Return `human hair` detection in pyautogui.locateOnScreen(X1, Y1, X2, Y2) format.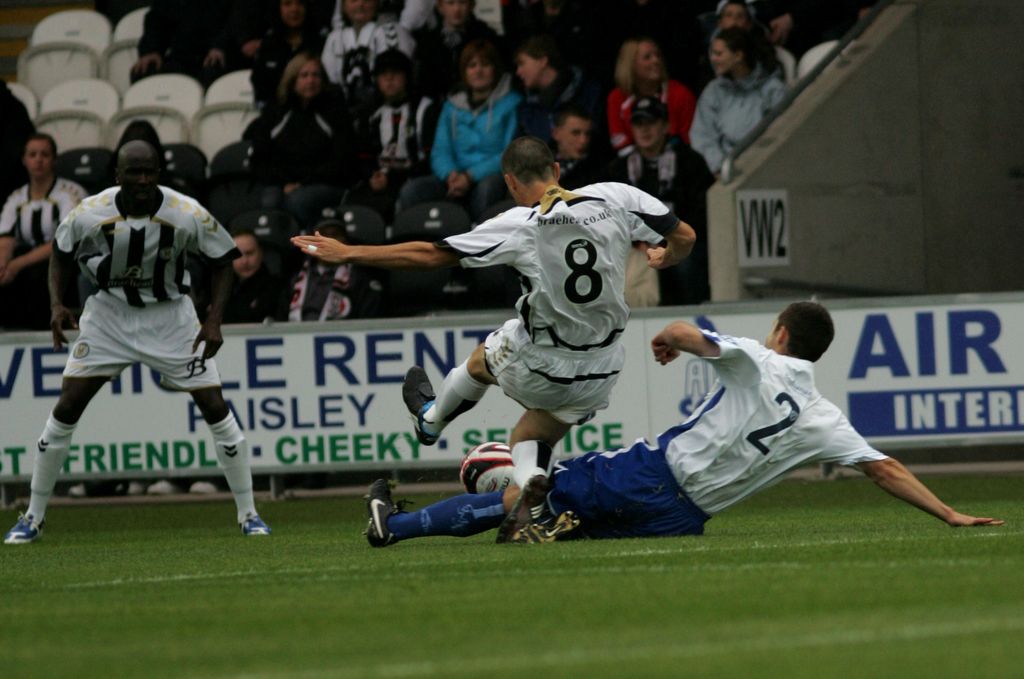
pyautogui.locateOnScreen(510, 37, 575, 76).
